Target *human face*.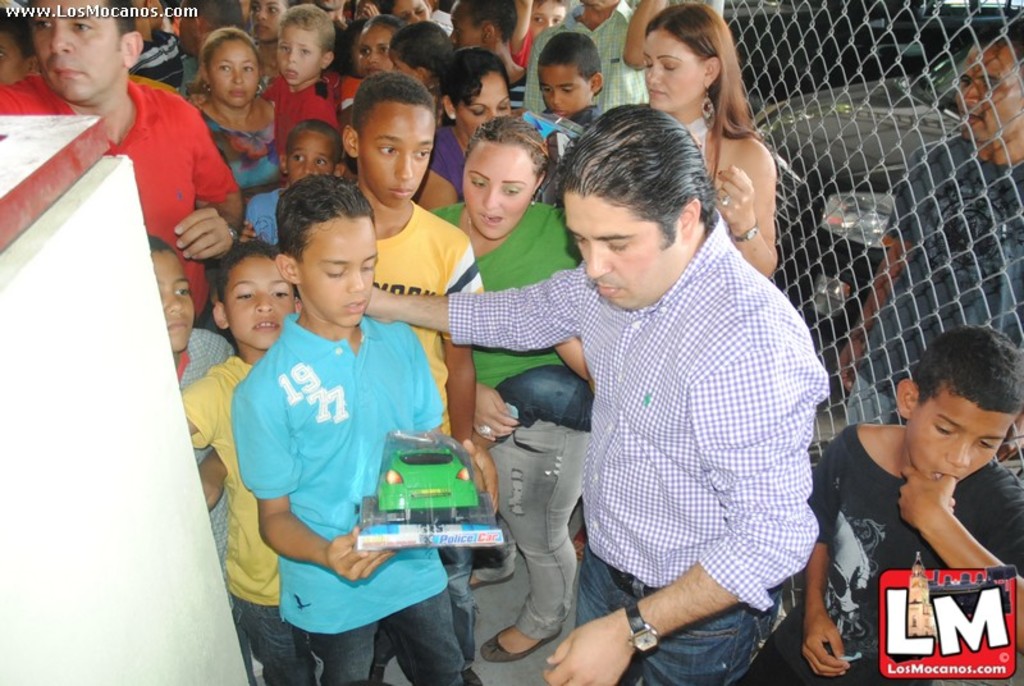
Target region: (x1=284, y1=127, x2=333, y2=187).
